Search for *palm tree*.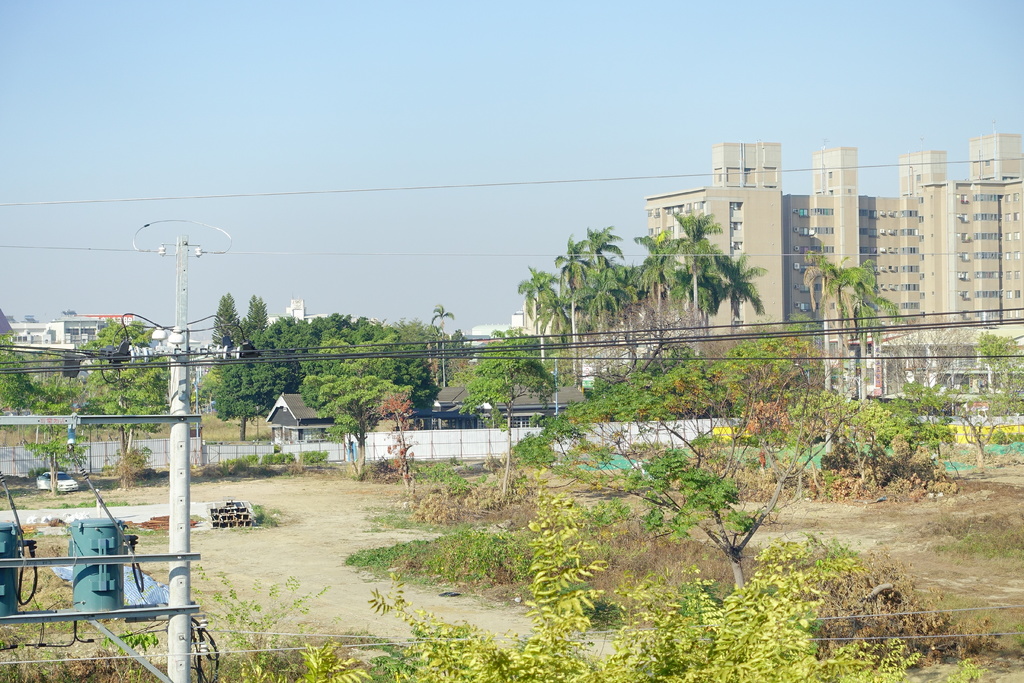
Found at box(623, 243, 668, 348).
